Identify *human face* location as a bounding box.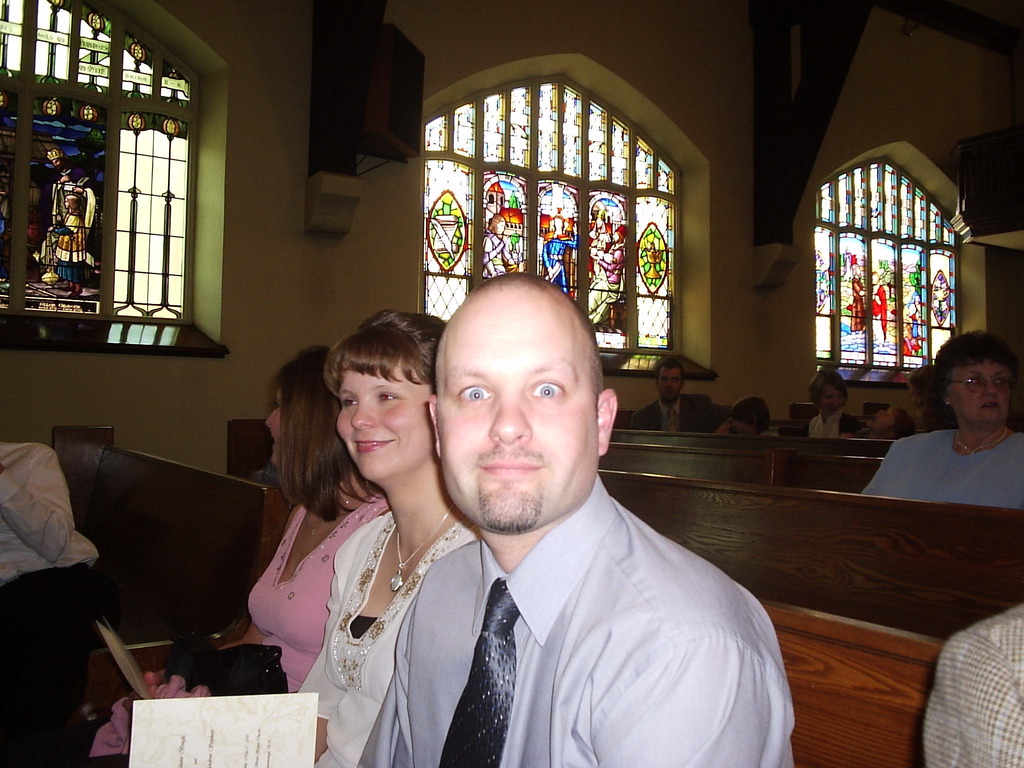
bbox(334, 348, 440, 479).
